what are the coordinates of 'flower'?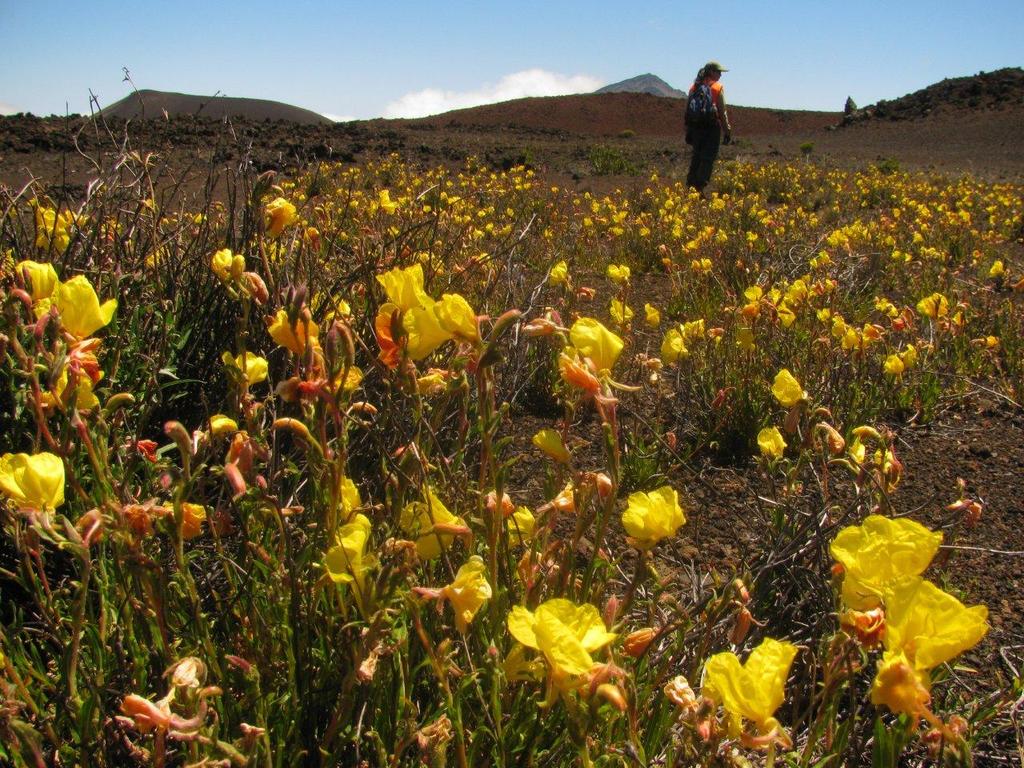
(506, 501, 531, 549).
